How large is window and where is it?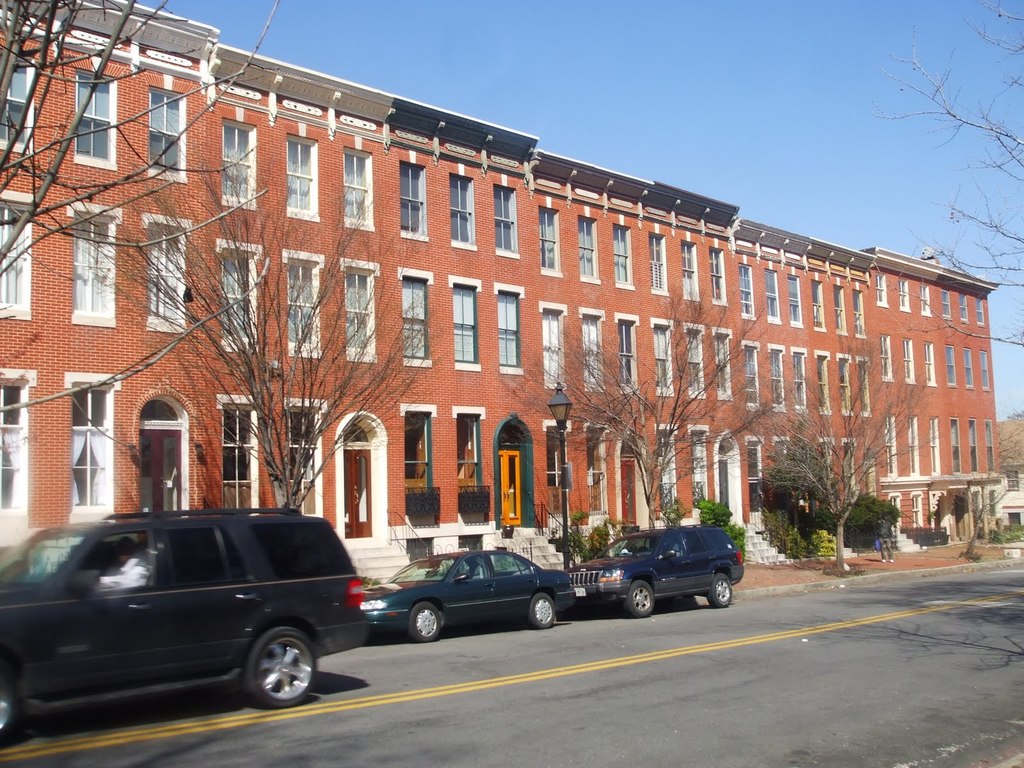
Bounding box: <region>613, 314, 639, 390</region>.
